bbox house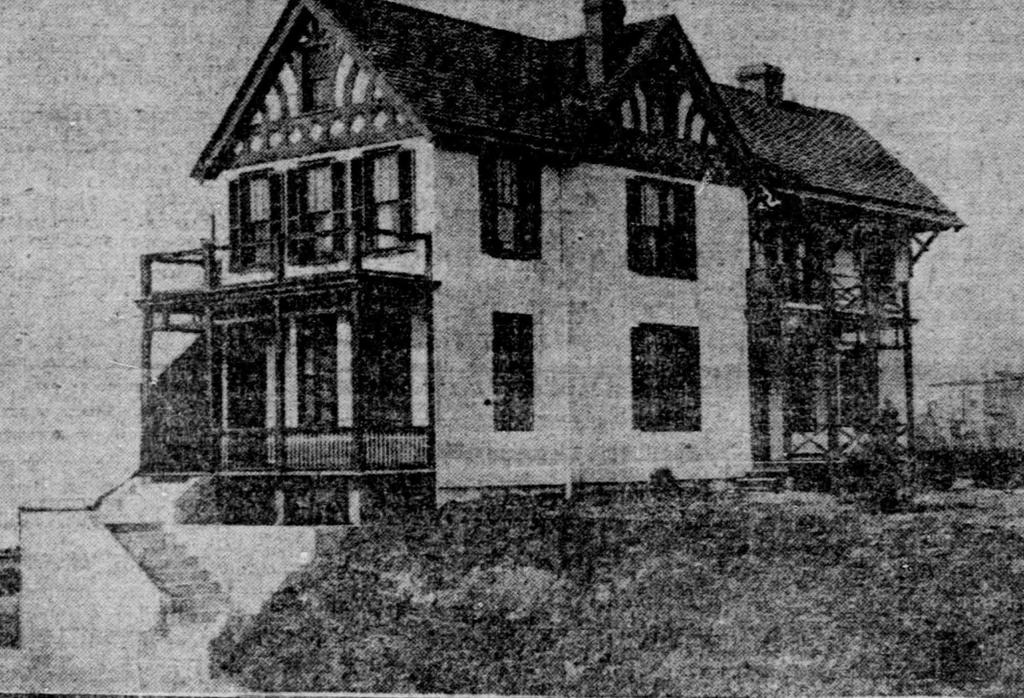
(x1=18, y1=0, x2=963, y2=697)
